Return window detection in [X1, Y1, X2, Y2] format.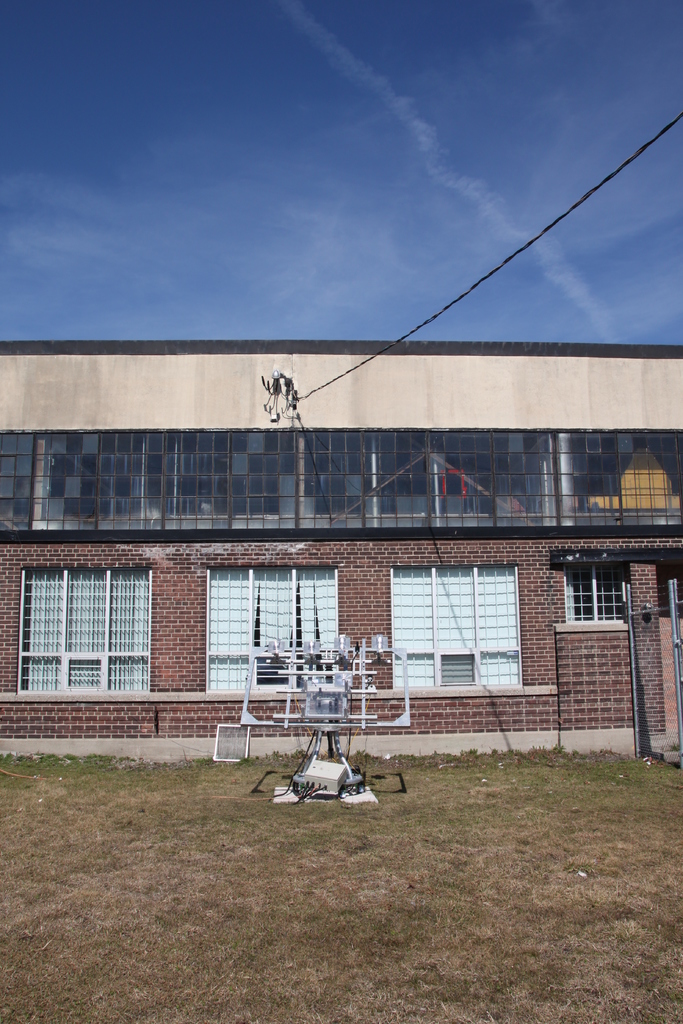
[655, 557, 682, 620].
